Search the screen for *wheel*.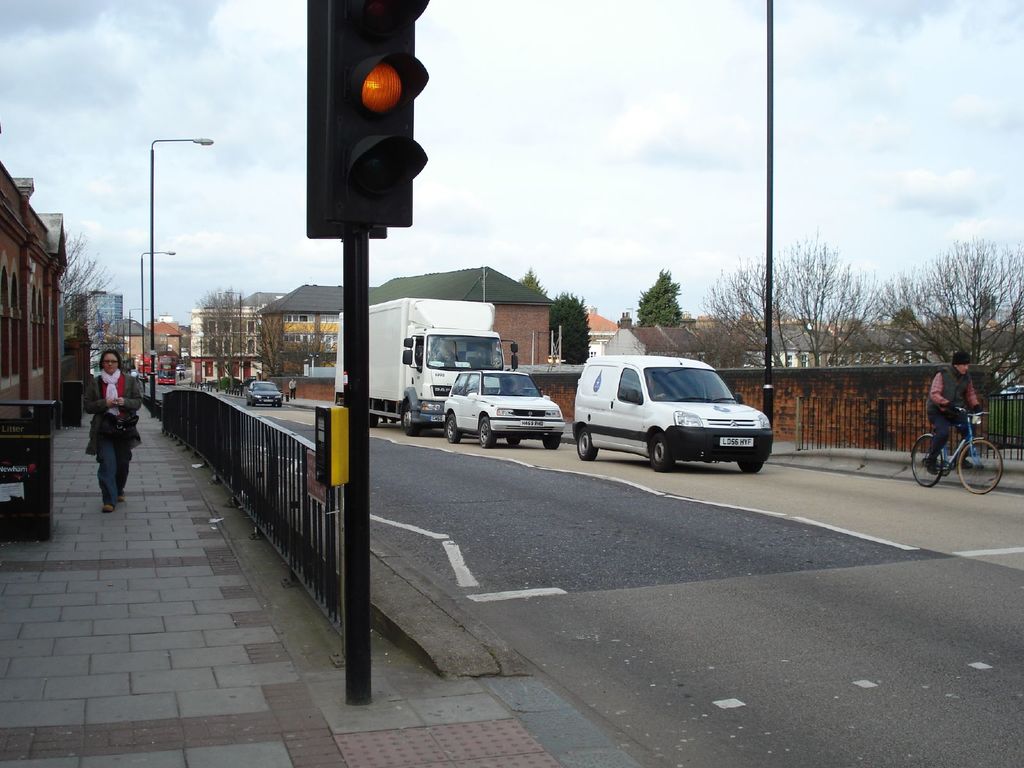
Found at bbox=(477, 417, 497, 448).
